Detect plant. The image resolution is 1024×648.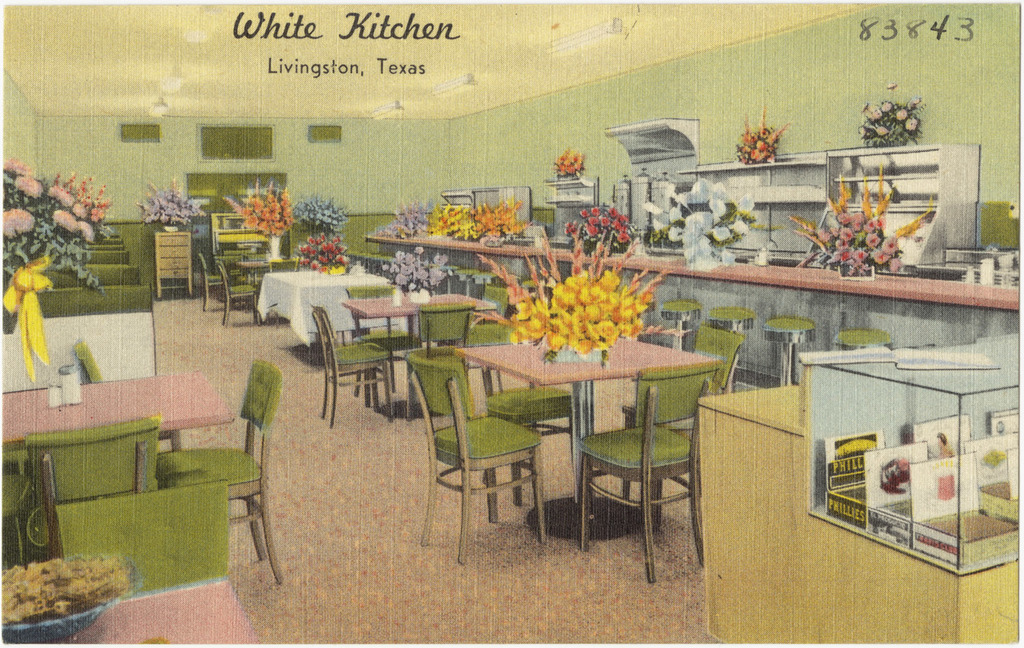
select_region(790, 160, 935, 270).
